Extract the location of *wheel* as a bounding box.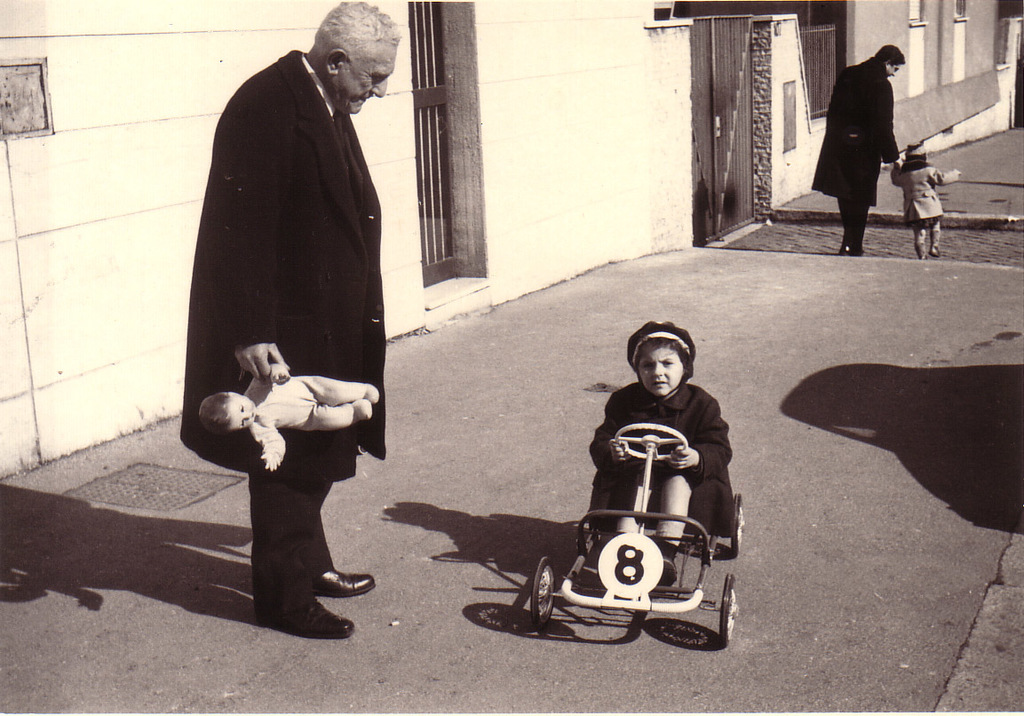
bbox=[535, 561, 555, 626].
